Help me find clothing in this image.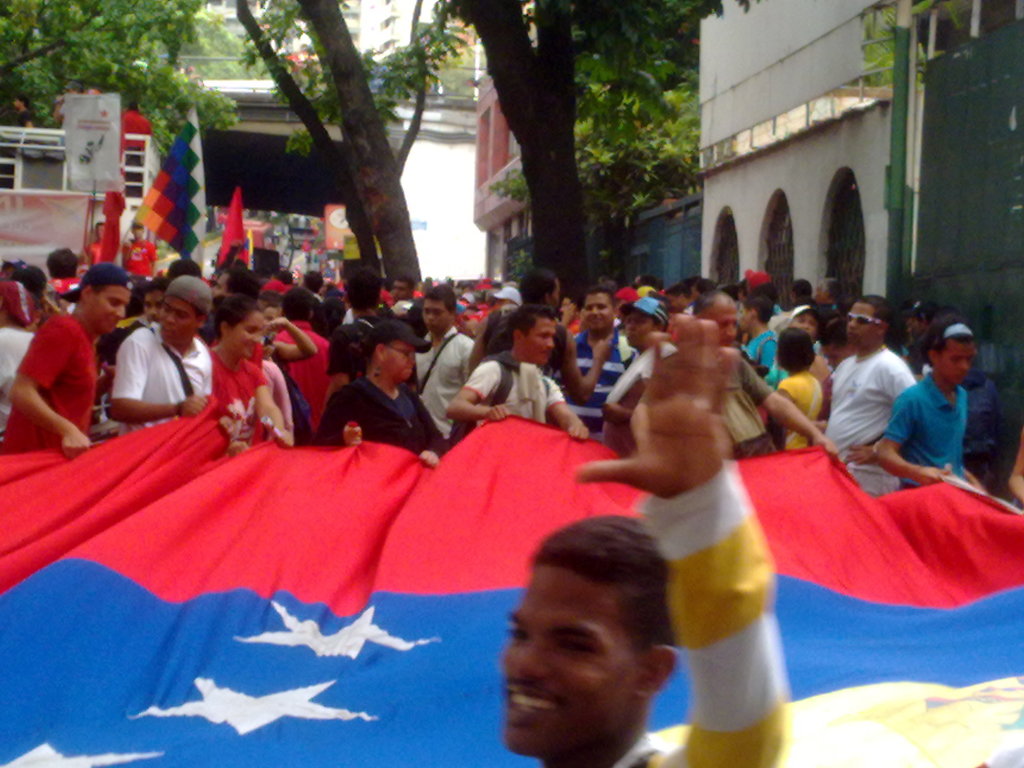
Found it: 578,333,640,435.
